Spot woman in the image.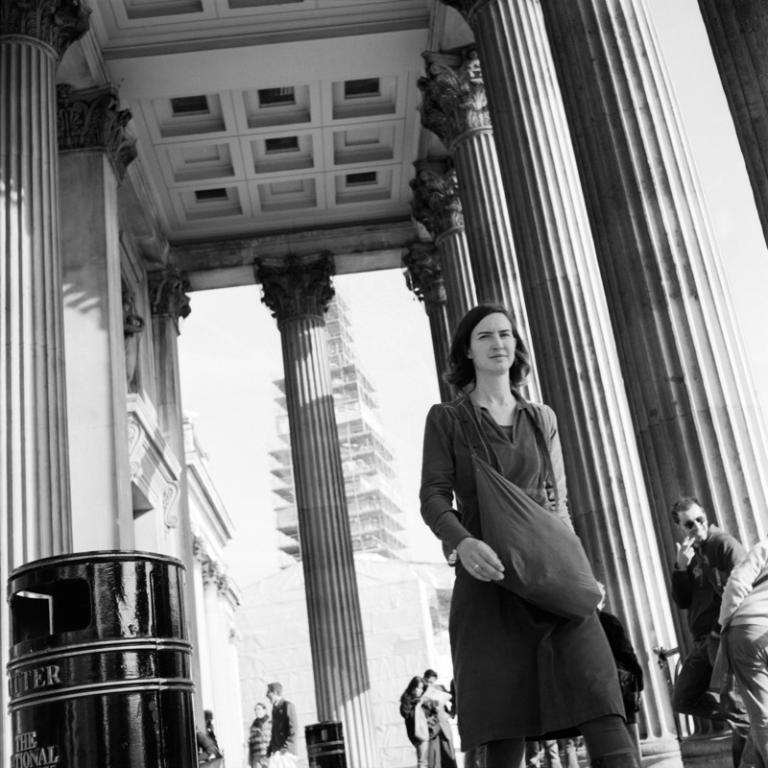
woman found at {"x1": 420, "y1": 301, "x2": 639, "y2": 767}.
